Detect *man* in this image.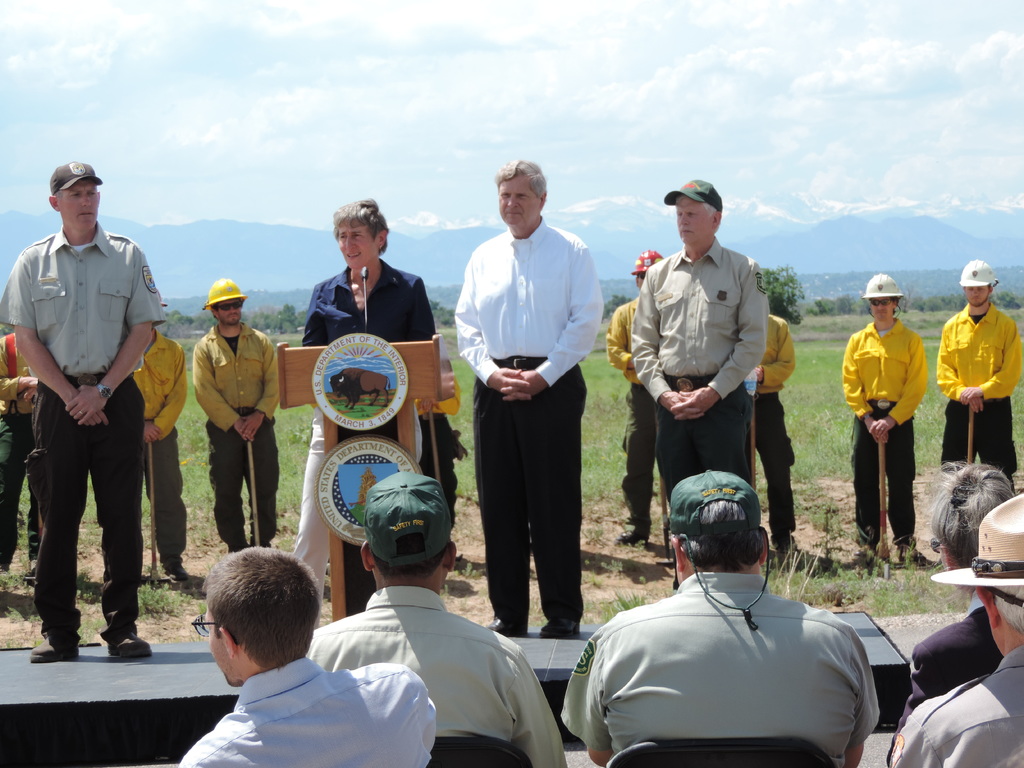
Detection: <box>889,497,1023,767</box>.
